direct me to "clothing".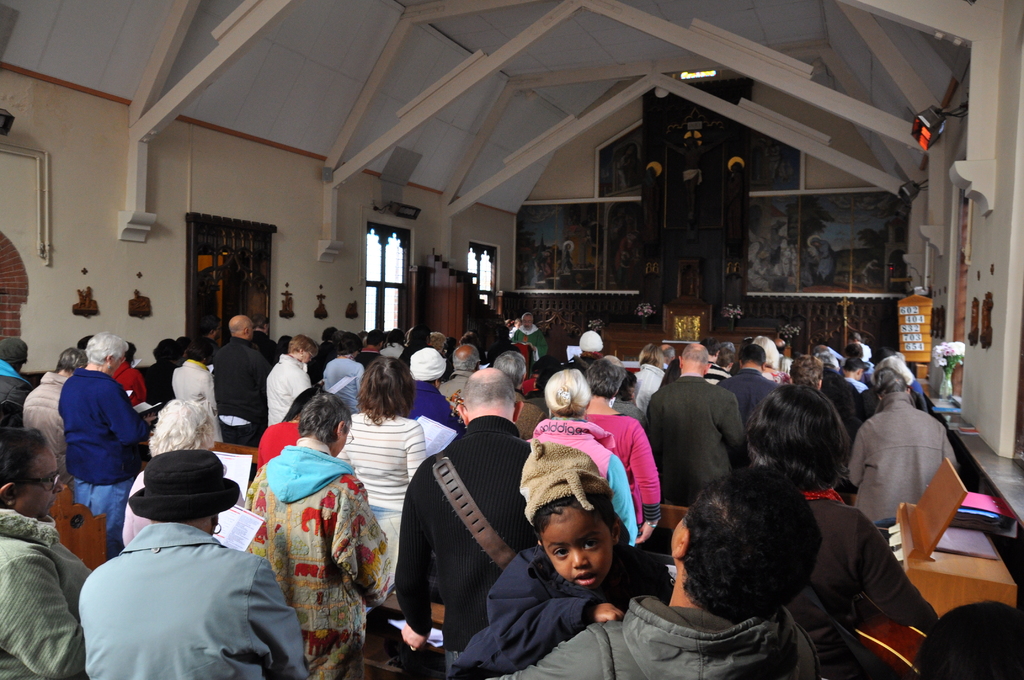
Direction: select_region(315, 353, 362, 409).
